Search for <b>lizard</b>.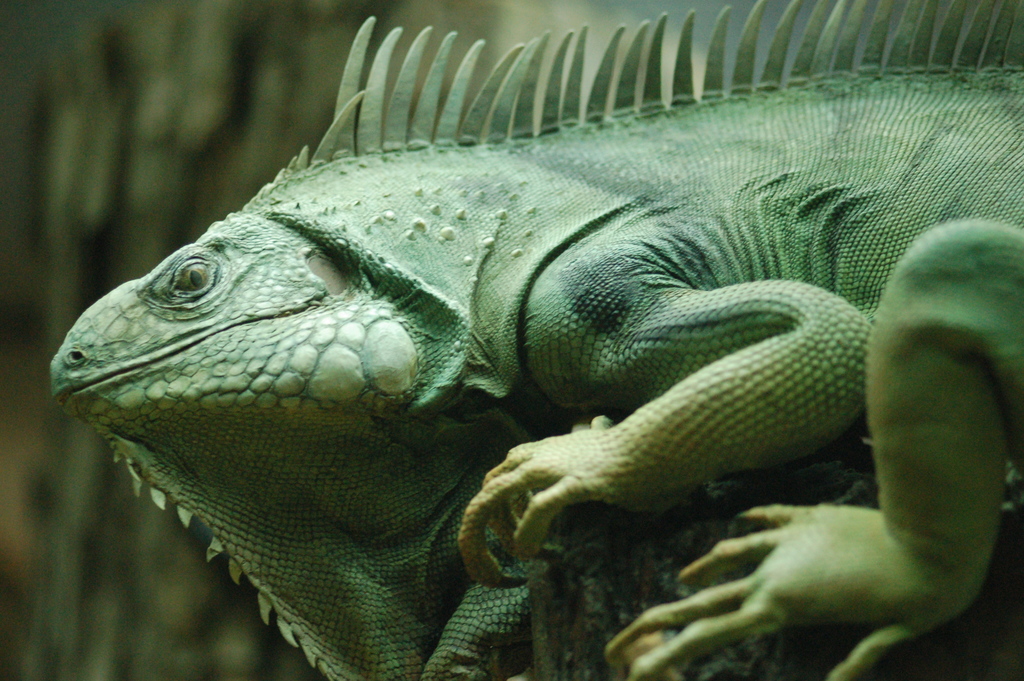
Found at detection(52, 2, 1023, 680).
